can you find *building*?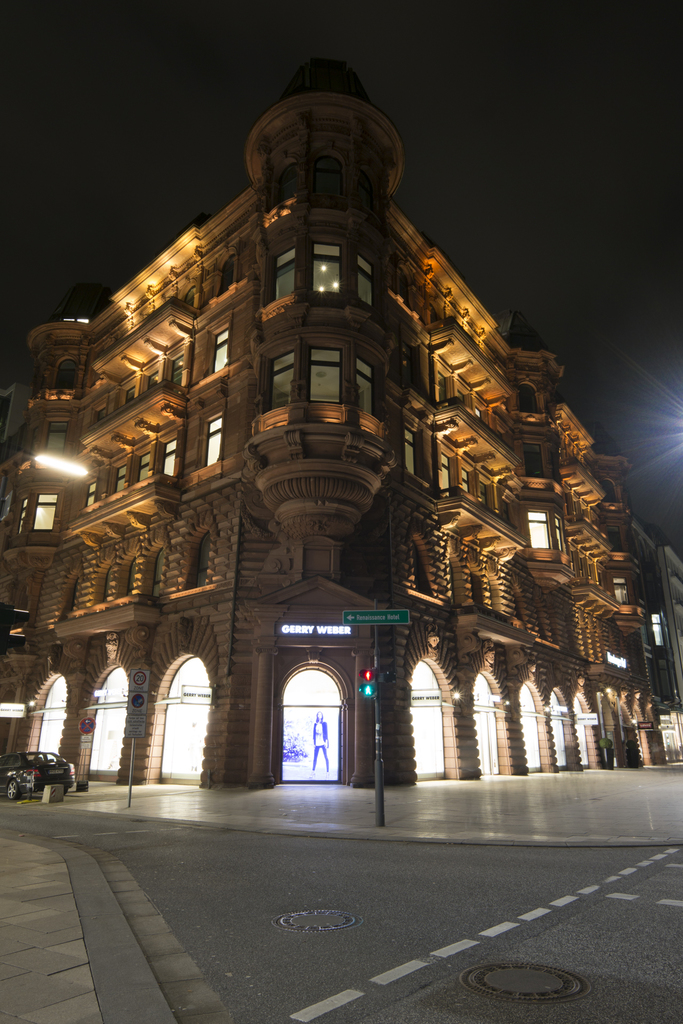
Yes, bounding box: BBox(0, 59, 624, 778).
